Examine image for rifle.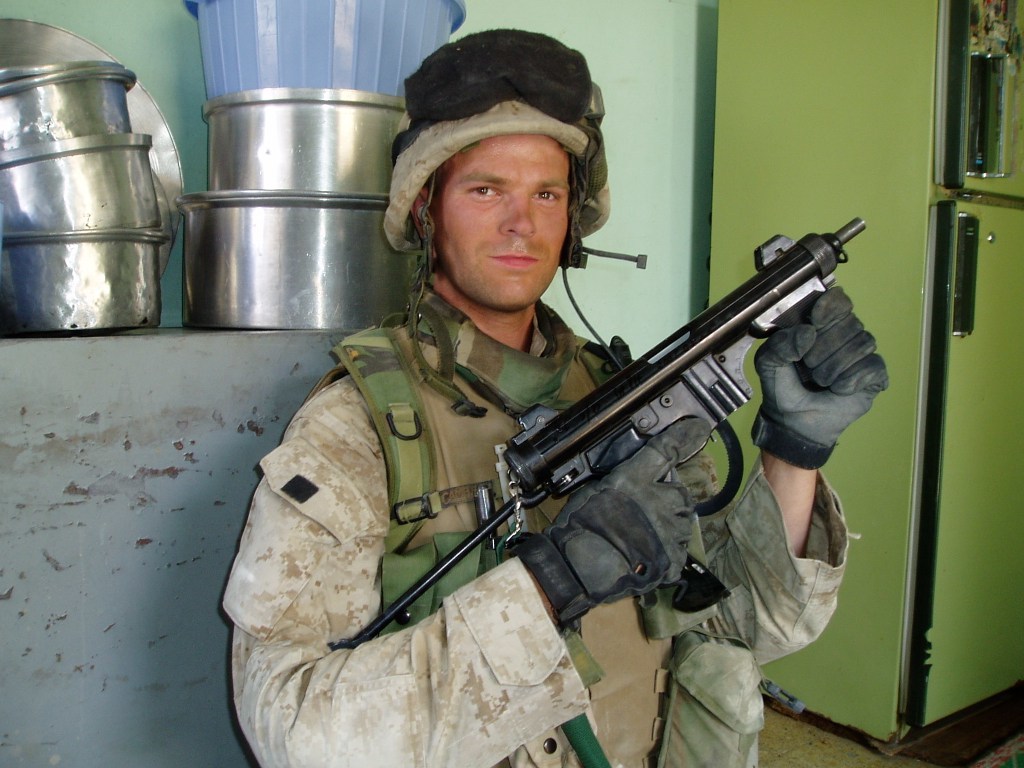
Examination result: [x1=293, y1=209, x2=883, y2=678].
